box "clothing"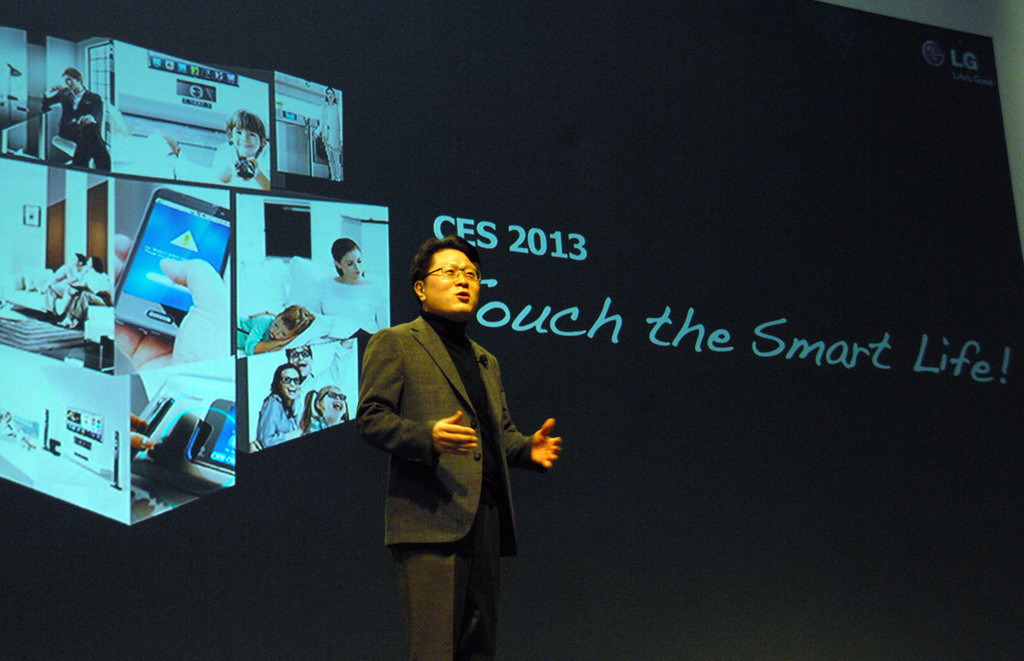
(46,88,108,177)
